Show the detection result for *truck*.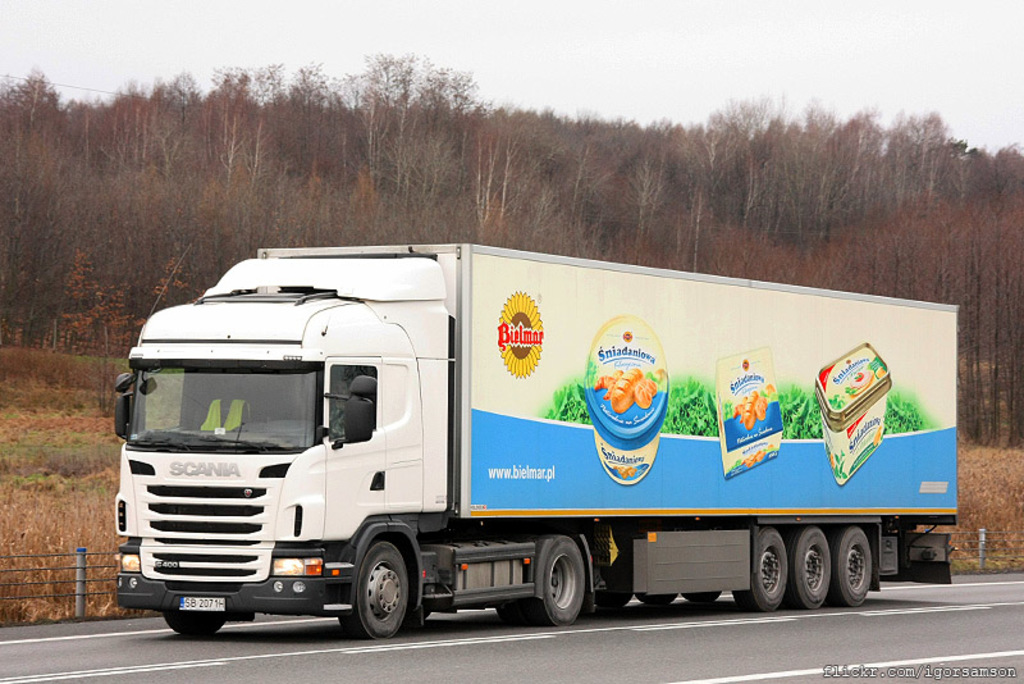
(x1=111, y1=240, x2=961, y2=640).
